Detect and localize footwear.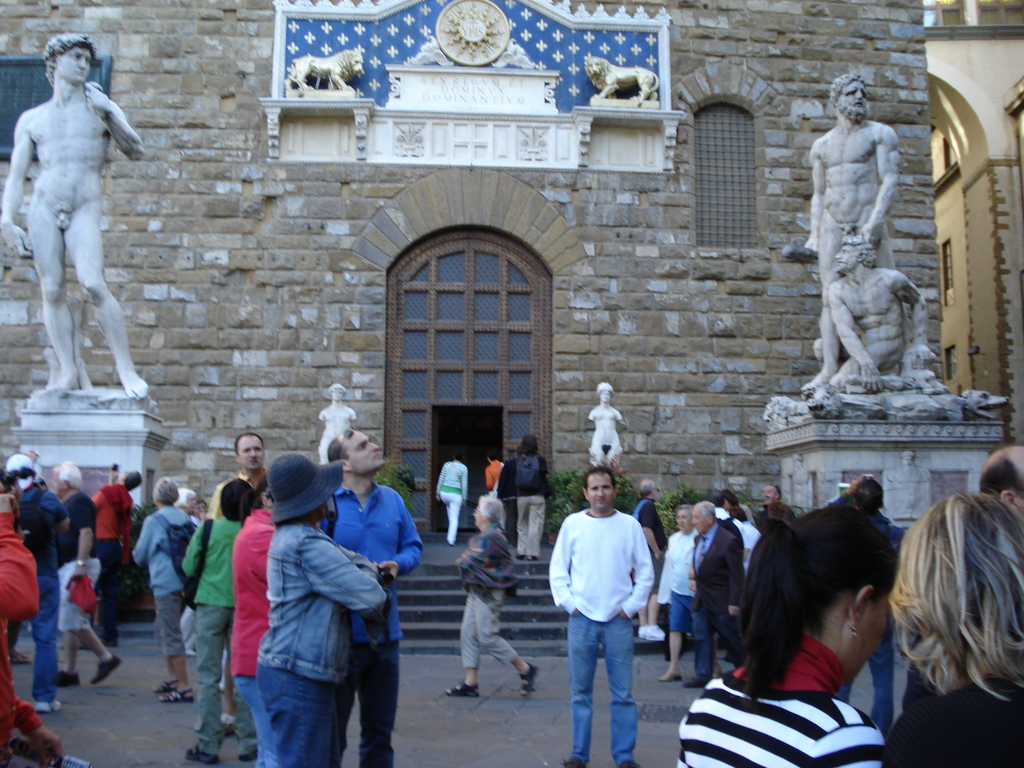
Localized at <region>221, 719, 237, 736</region>.
